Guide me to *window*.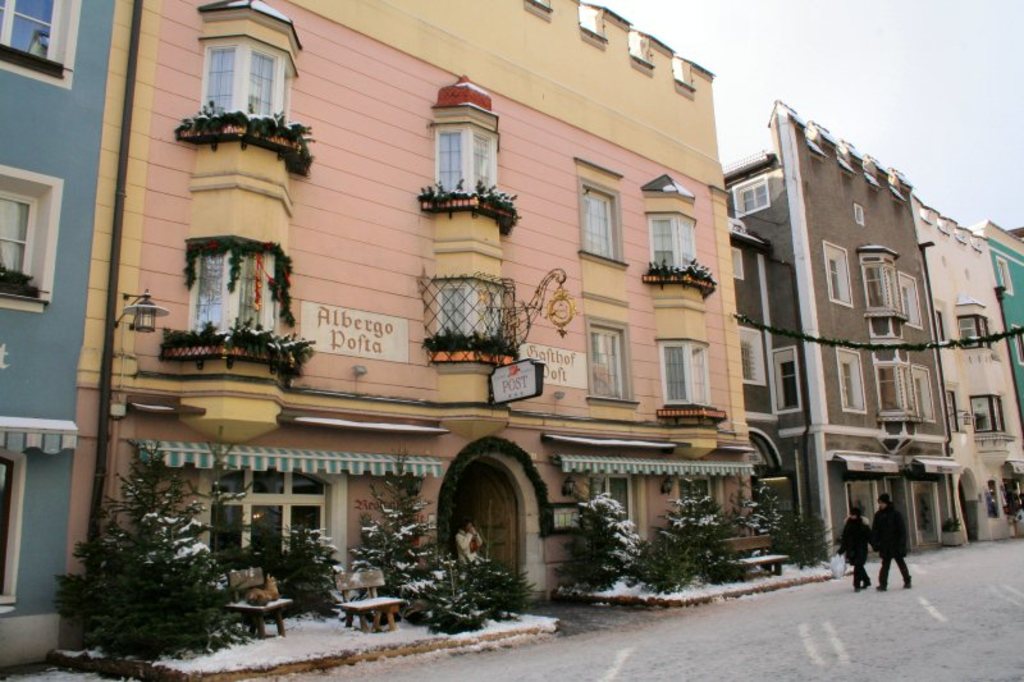
Guidance: region(192, 237, 274, 345).
